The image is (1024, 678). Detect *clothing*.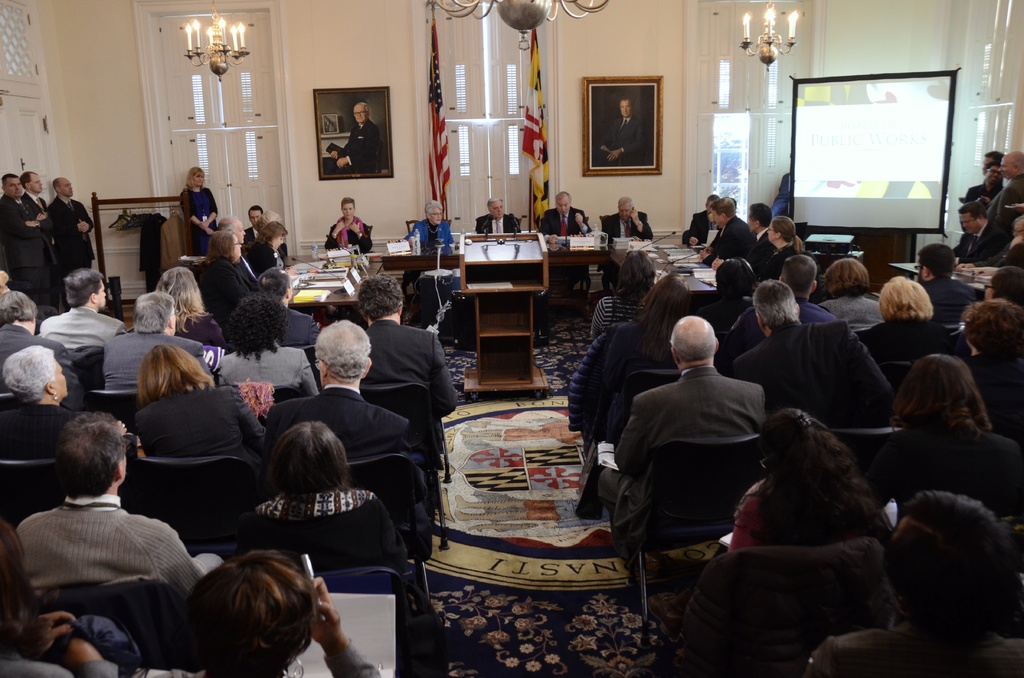
Detection: BBox(195, 254, 249, 335).
